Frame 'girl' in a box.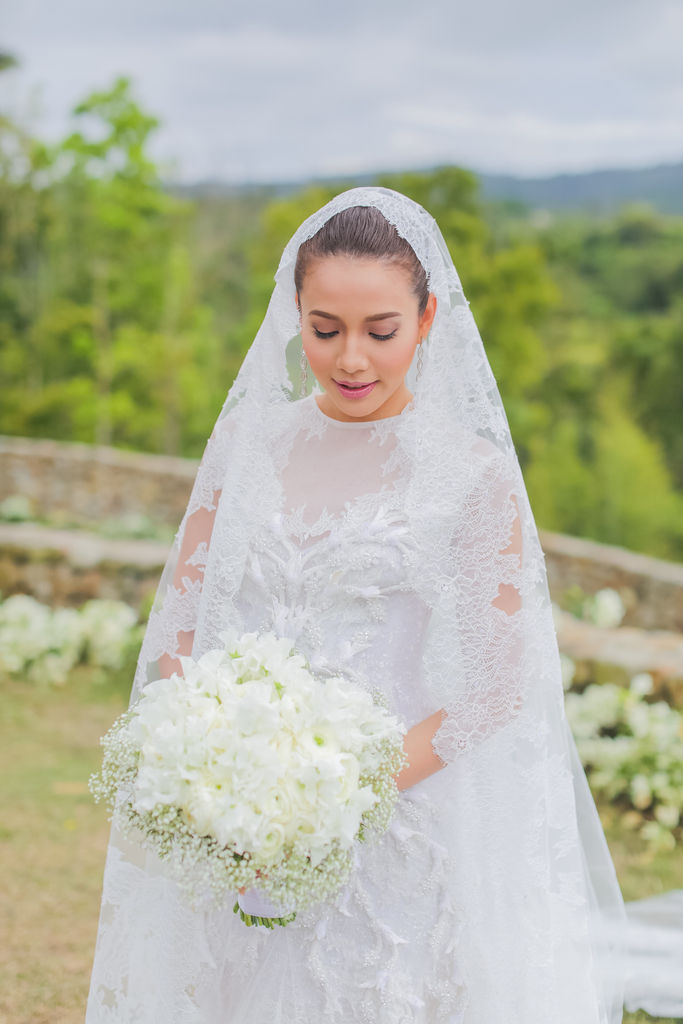
x1=86, y1=189, x2=627, y2=1021.
